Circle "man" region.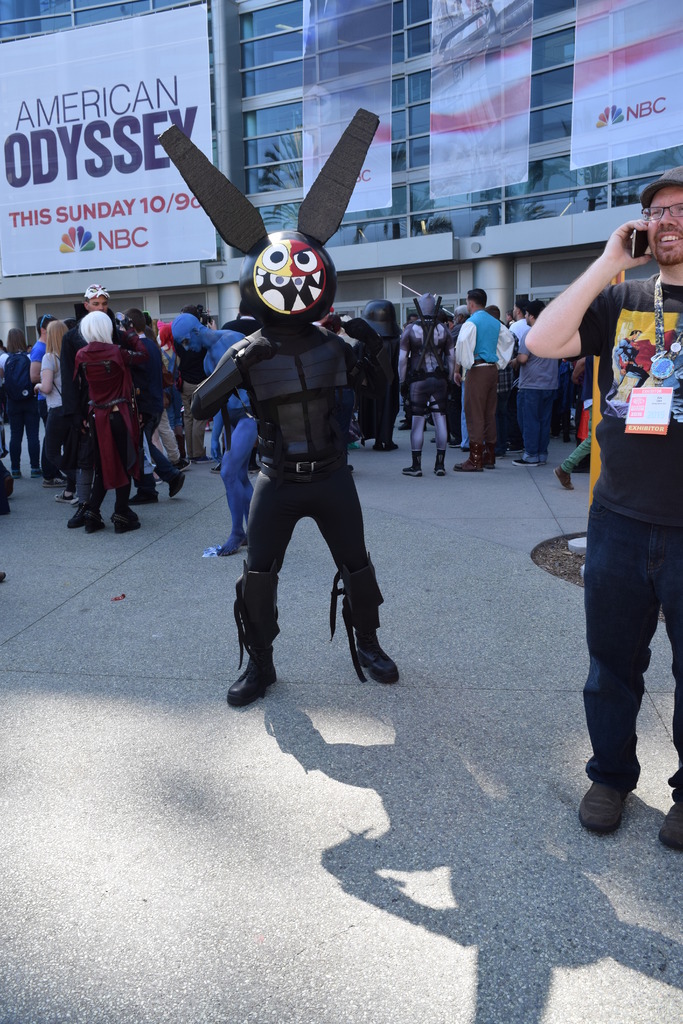
Region: 453:303:468:446.
